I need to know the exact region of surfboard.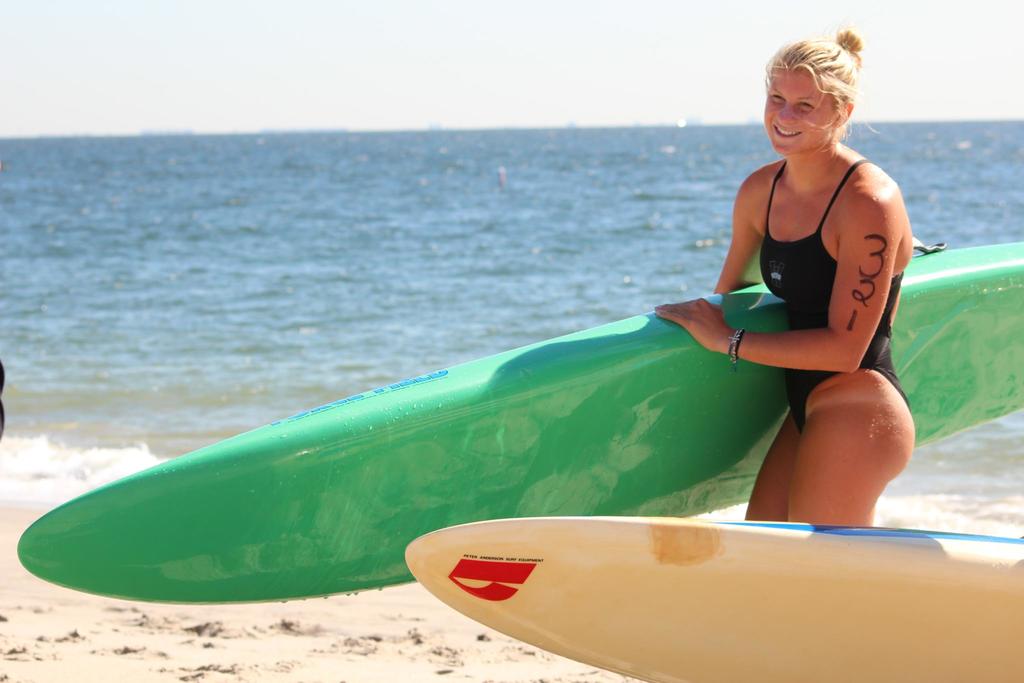
Region: [x1=14, y1=240, x2=1023, y2=605].
